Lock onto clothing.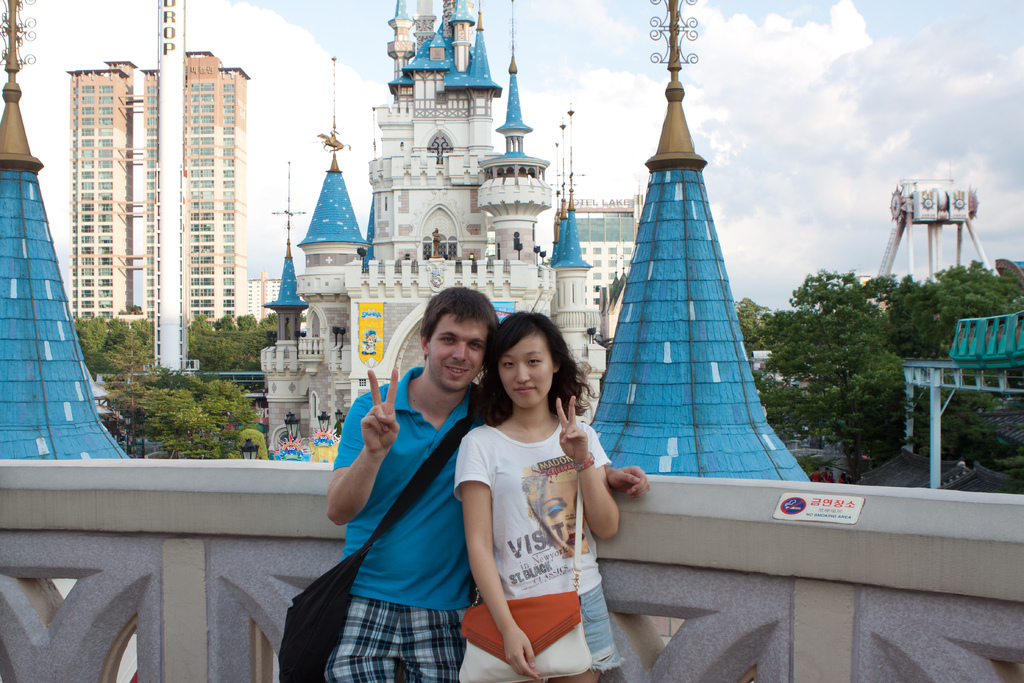
Locked: bbox=(330, 366, 514, 682).
